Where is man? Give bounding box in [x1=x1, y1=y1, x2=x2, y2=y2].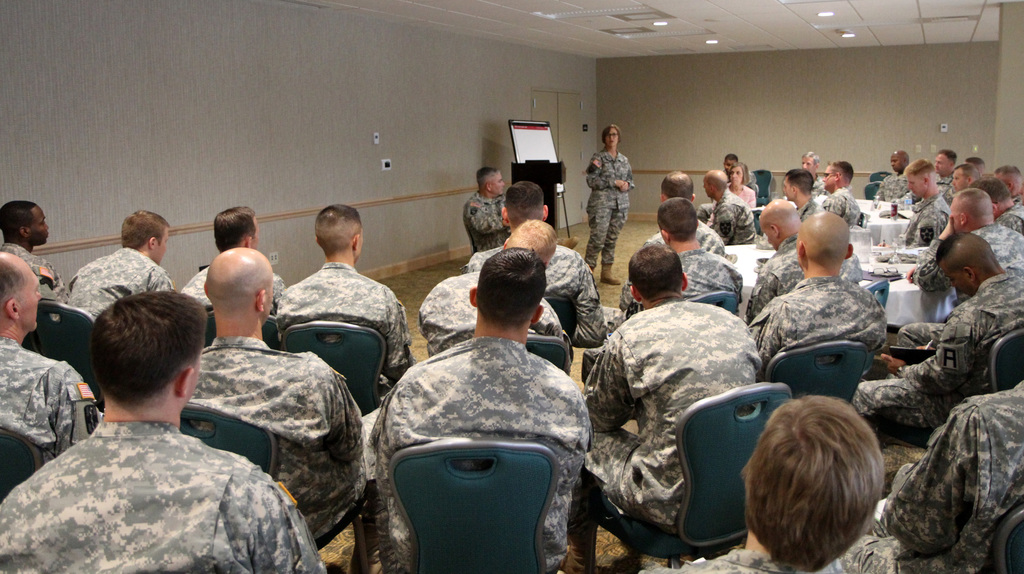
[x1=818, y1=161, x2=858, y2=223].
